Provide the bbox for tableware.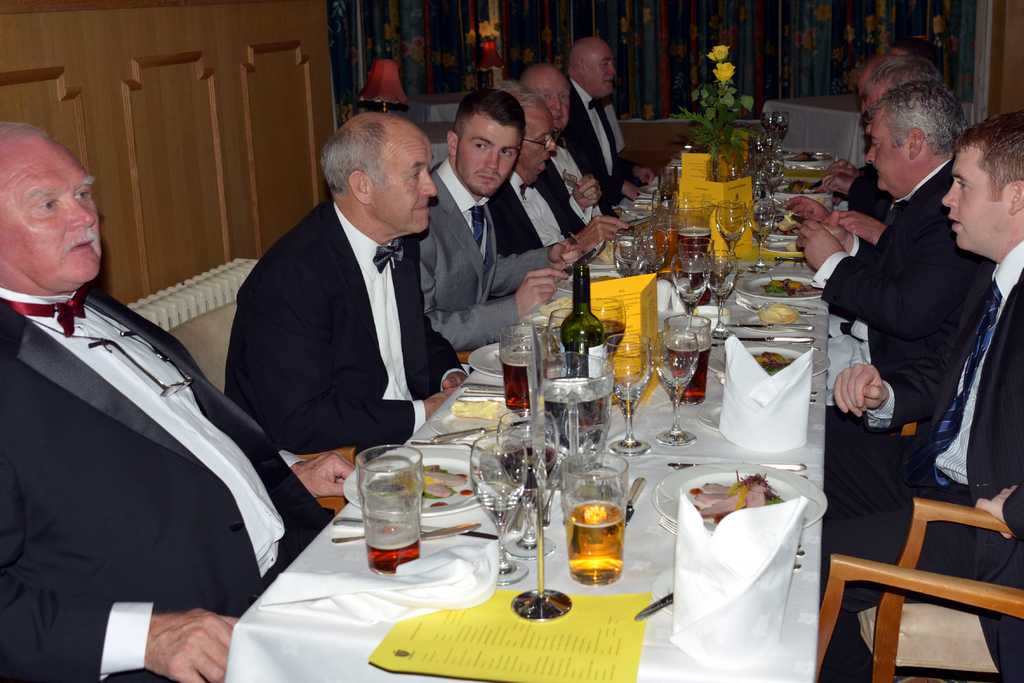
[635, 226, 671, 273].
